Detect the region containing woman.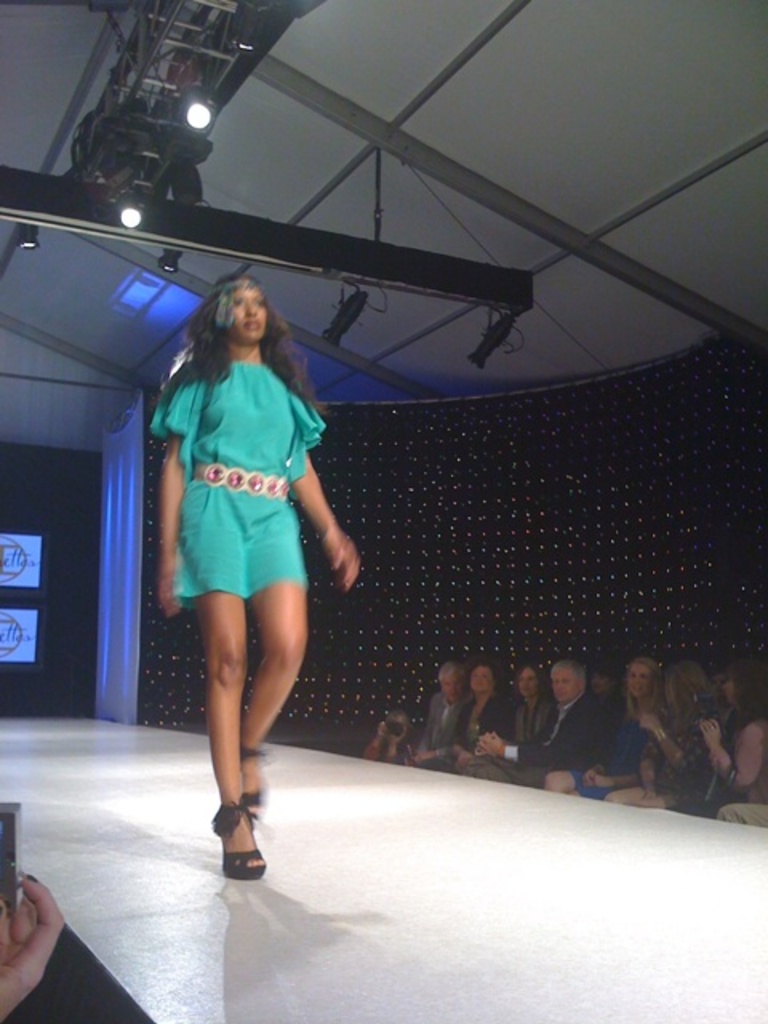
[690, 650, 766, 816].
